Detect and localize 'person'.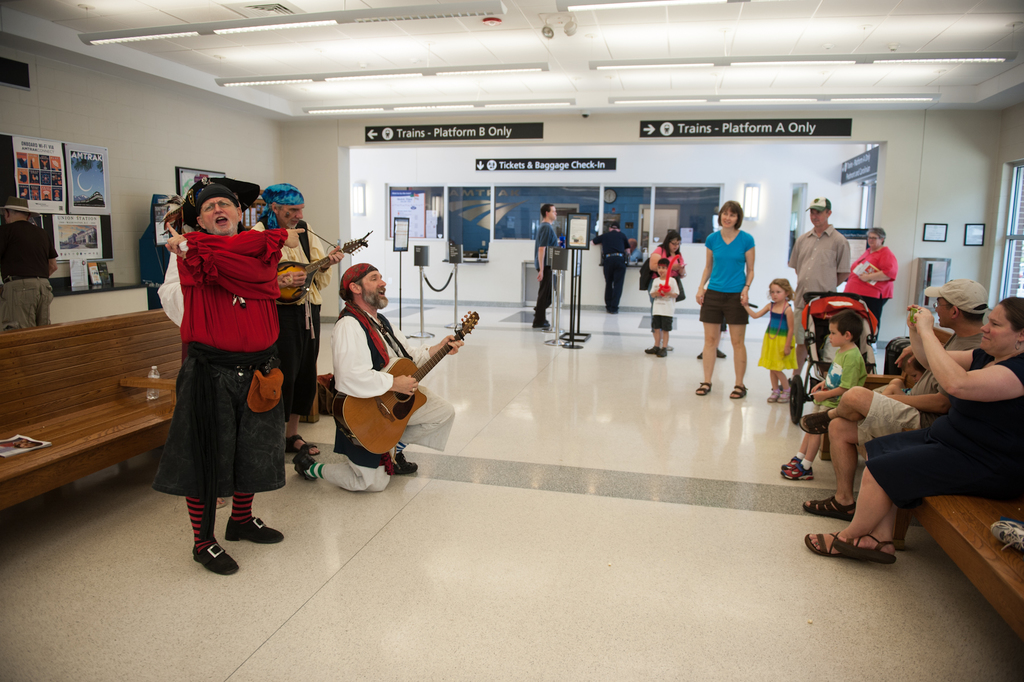
Localized at rect(845, 224, 899, 374).
